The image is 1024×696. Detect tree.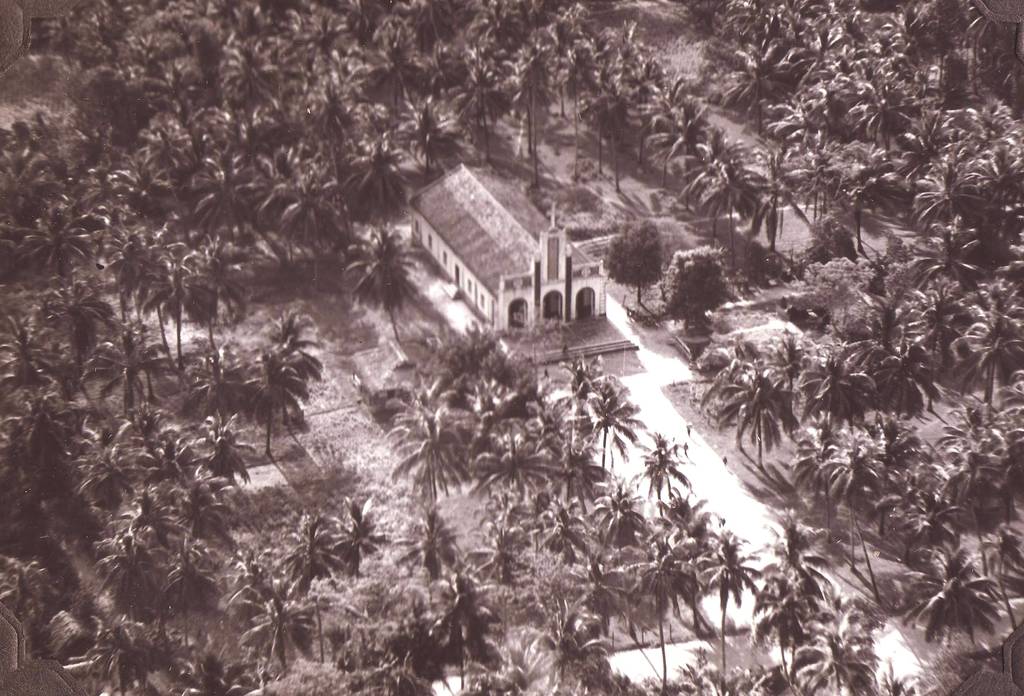
Detection: [596,552,663,633].
